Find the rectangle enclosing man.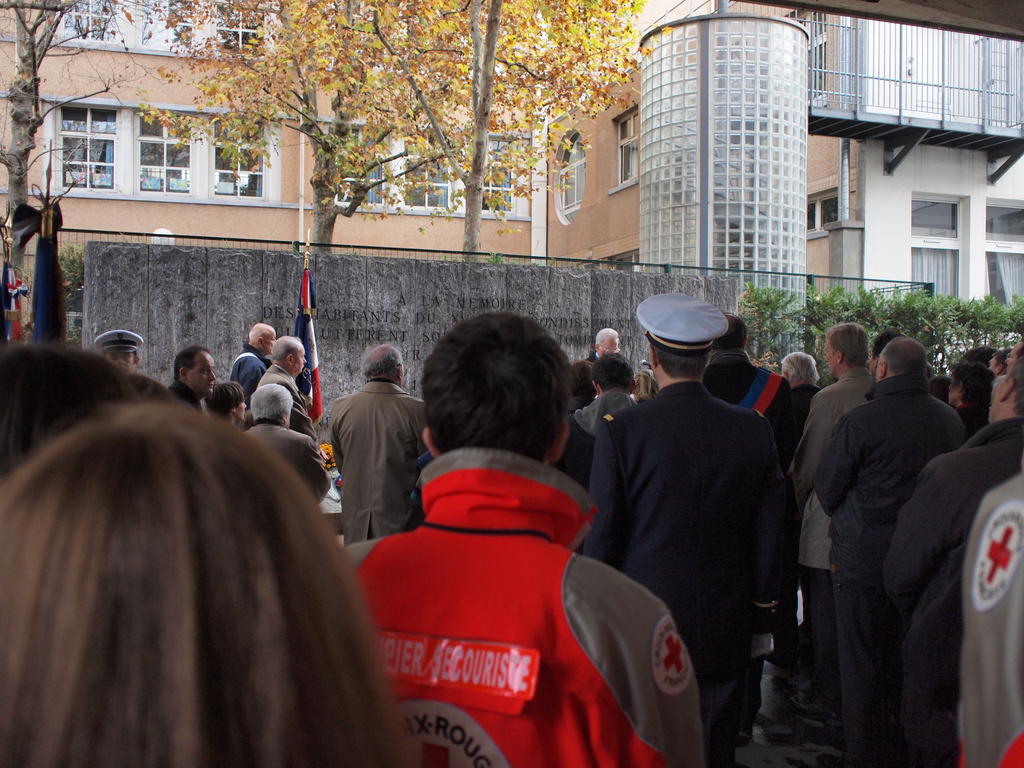
{"x1": 237, "y1": 382, "x2": 334, "y2": 516}.
